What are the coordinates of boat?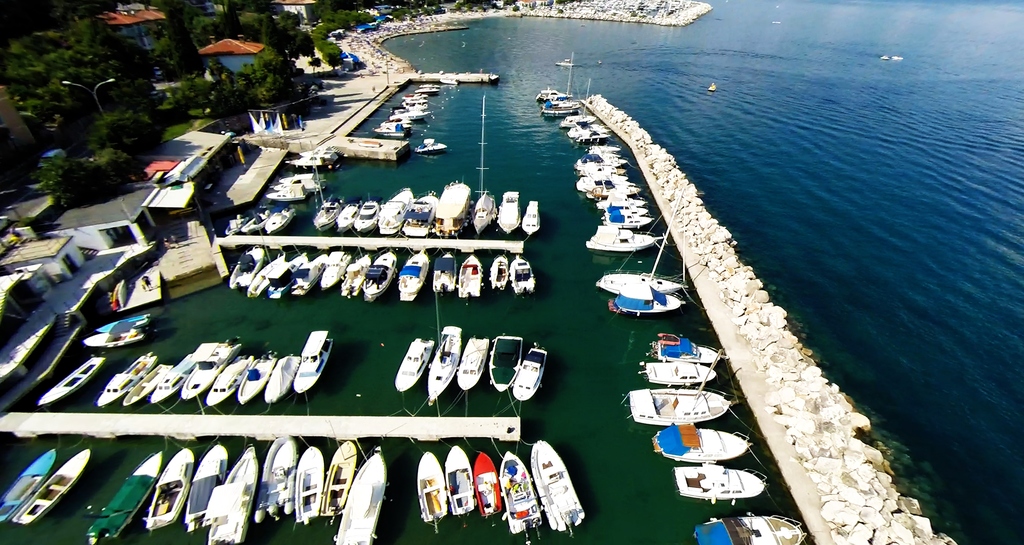
<box>139,449,198,525</box>.
